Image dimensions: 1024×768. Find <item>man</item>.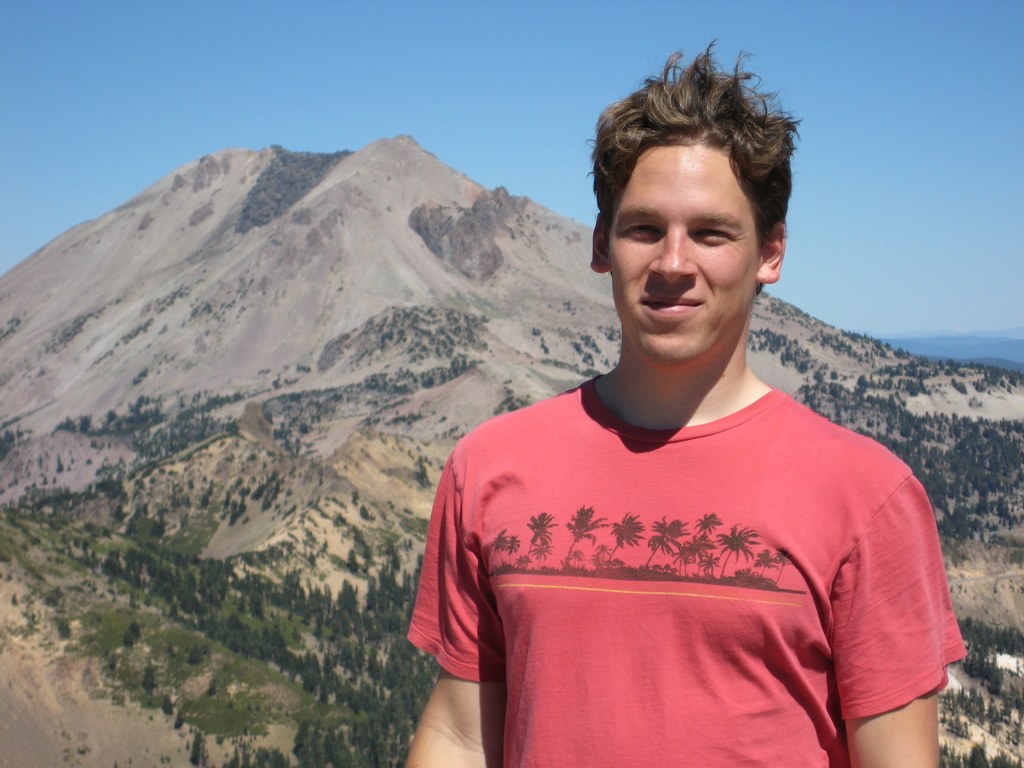
locate(422, 75, 964, 751).
